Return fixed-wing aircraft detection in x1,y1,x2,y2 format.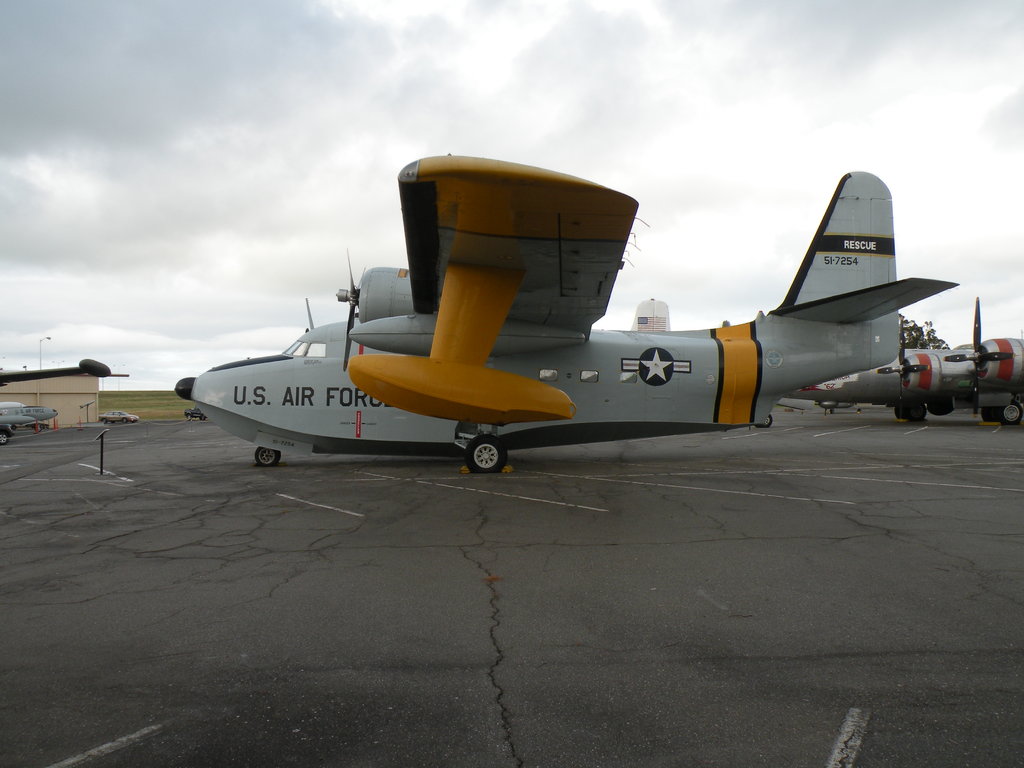
779,341,948,420.
